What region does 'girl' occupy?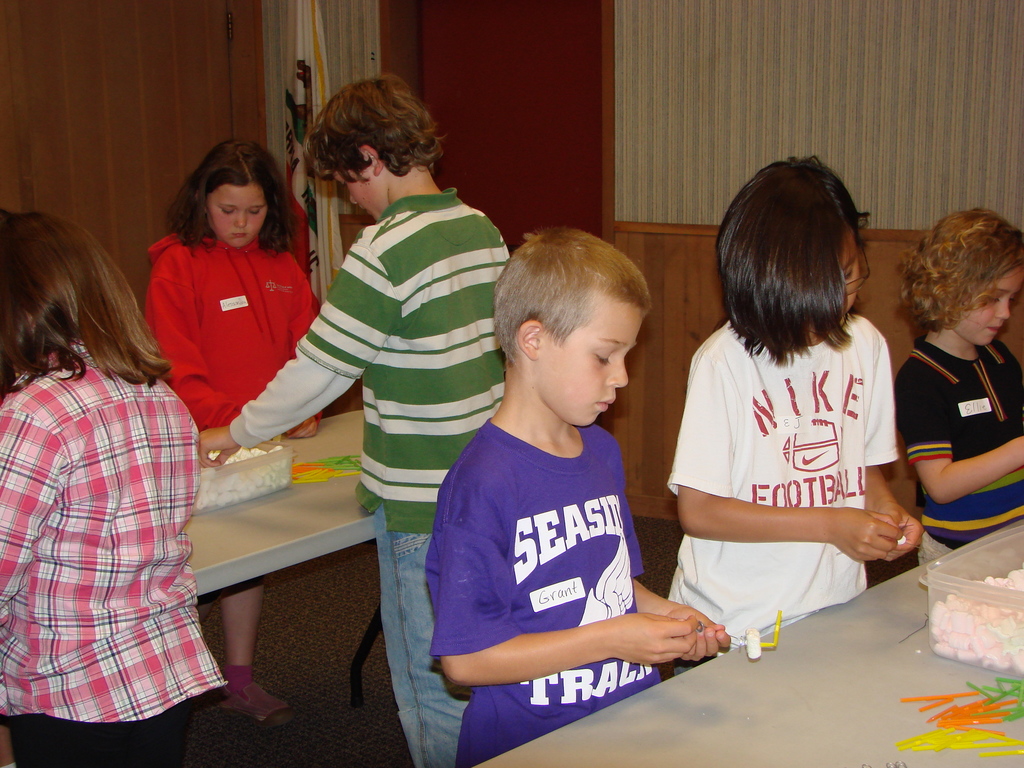
pyautogui.locateOnScreen(0, 209, 227, 767).
